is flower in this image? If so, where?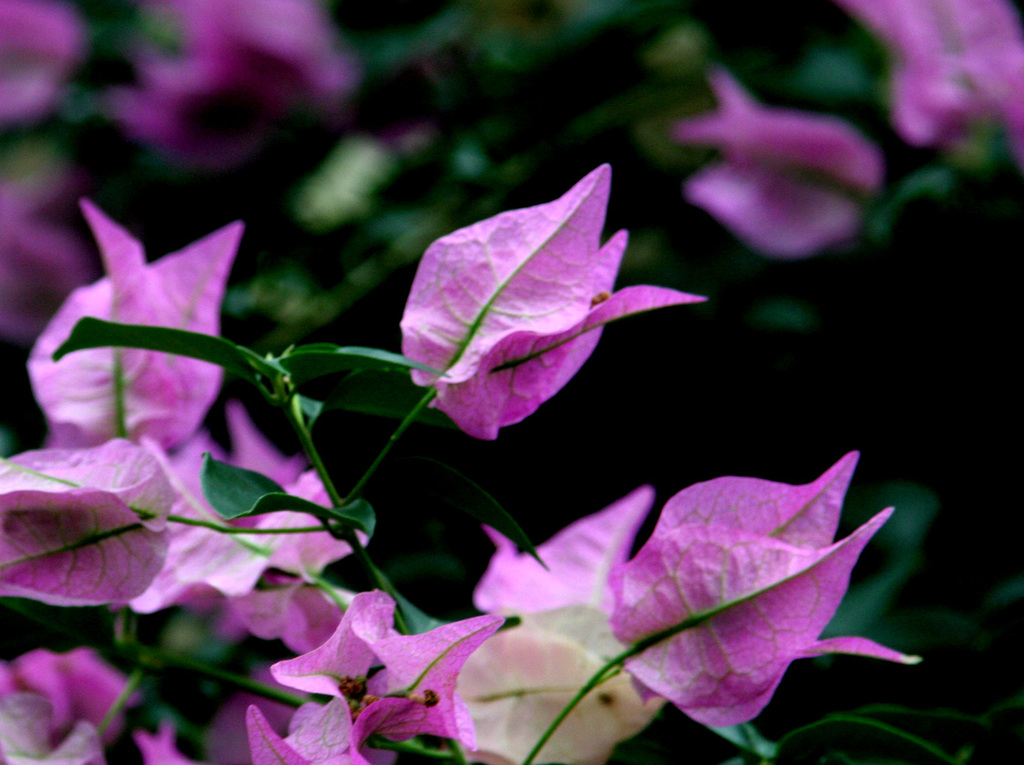
Yes, at (848, 0, 1023, 148).
